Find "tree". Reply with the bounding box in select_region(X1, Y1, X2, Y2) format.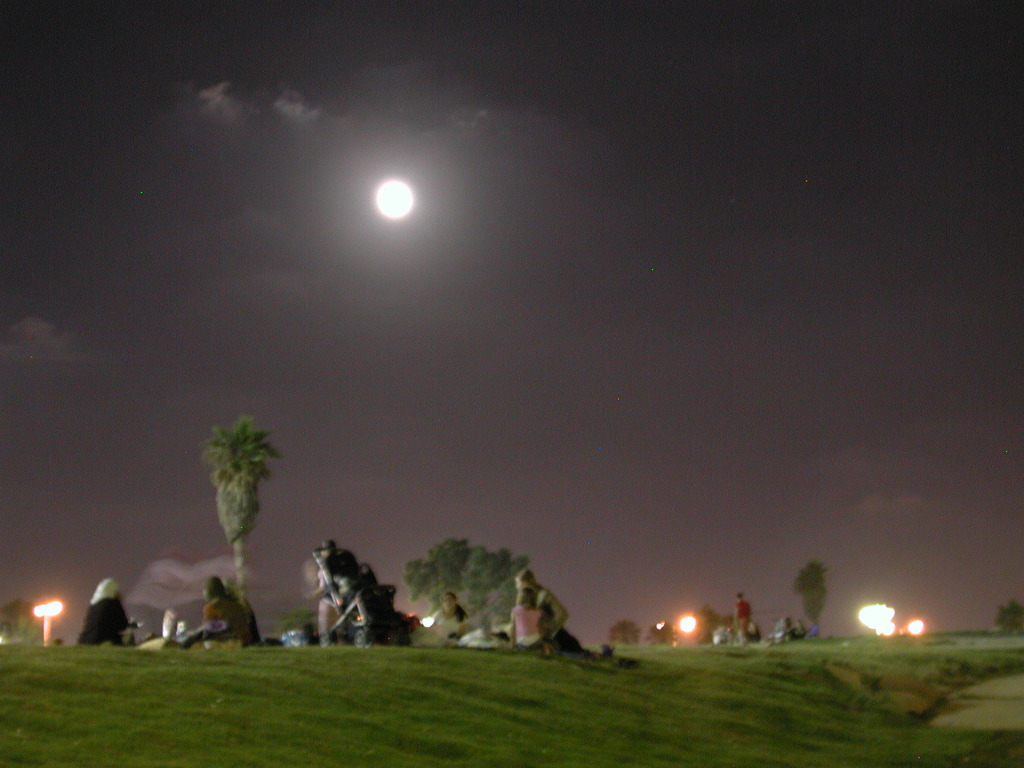
select_region(985, 591, 1021, 631).
